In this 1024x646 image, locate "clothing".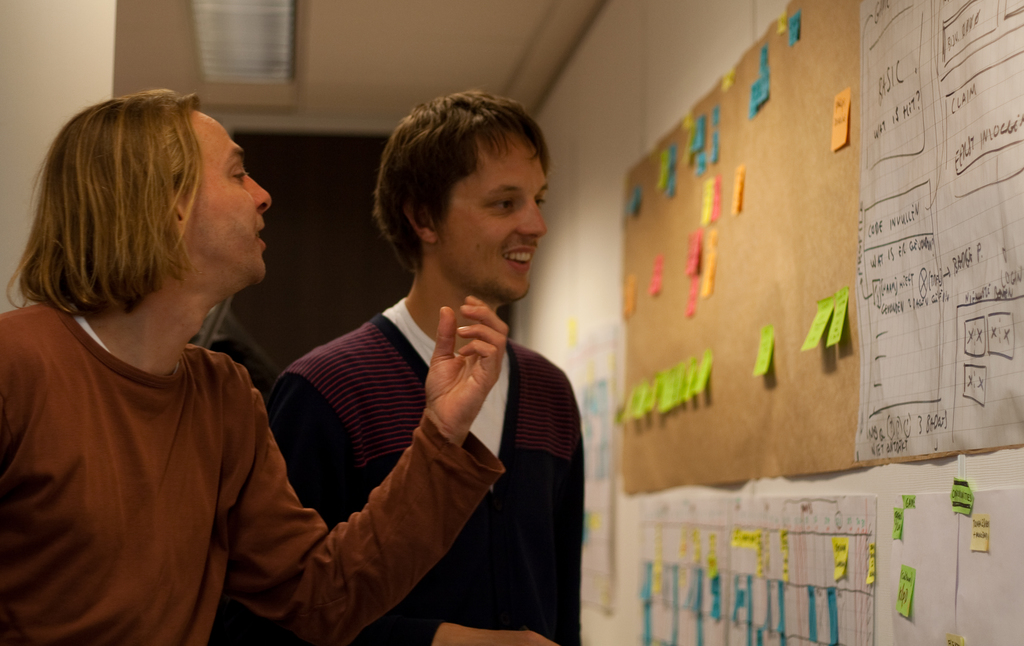
Bounding box: (left=0, top=288, right=507, bottom=645).
